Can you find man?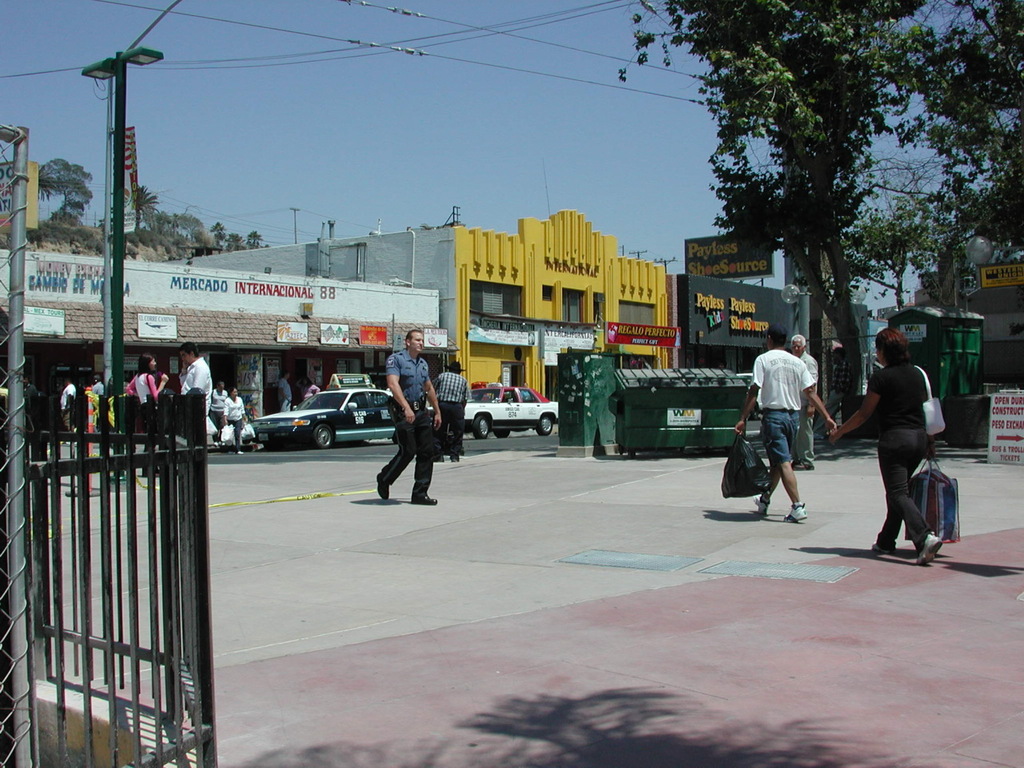
Yes, bounding box: [376, 329, 438, 507].
